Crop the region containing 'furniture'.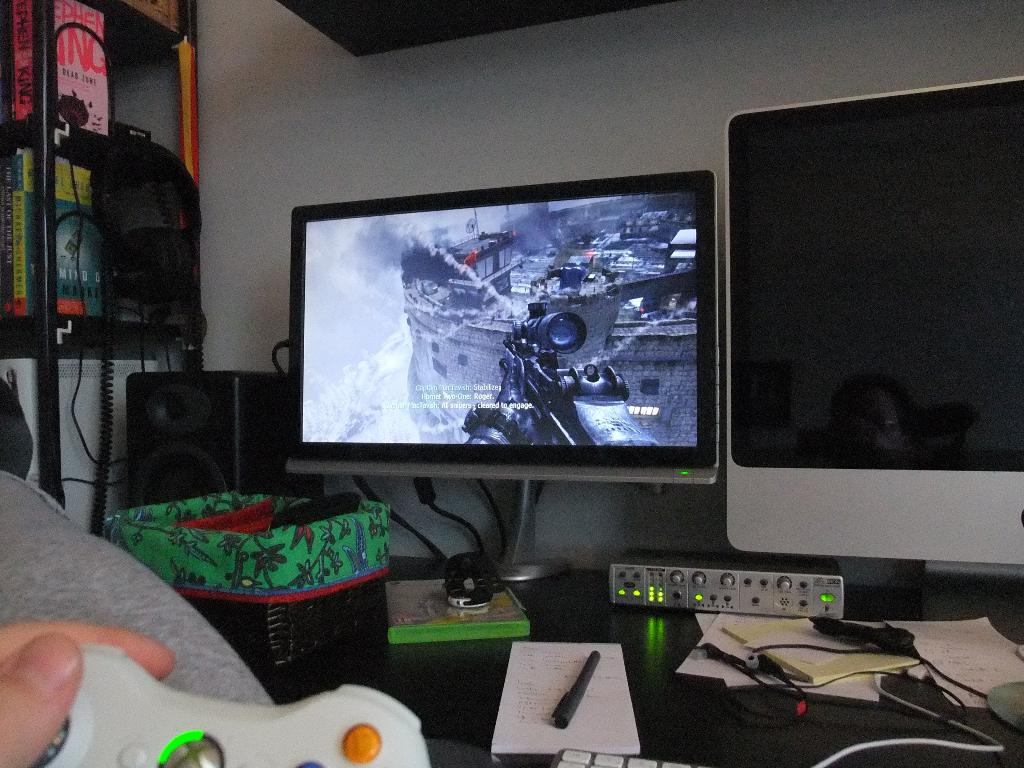
Crop region: [1, 0, 205, 505].
